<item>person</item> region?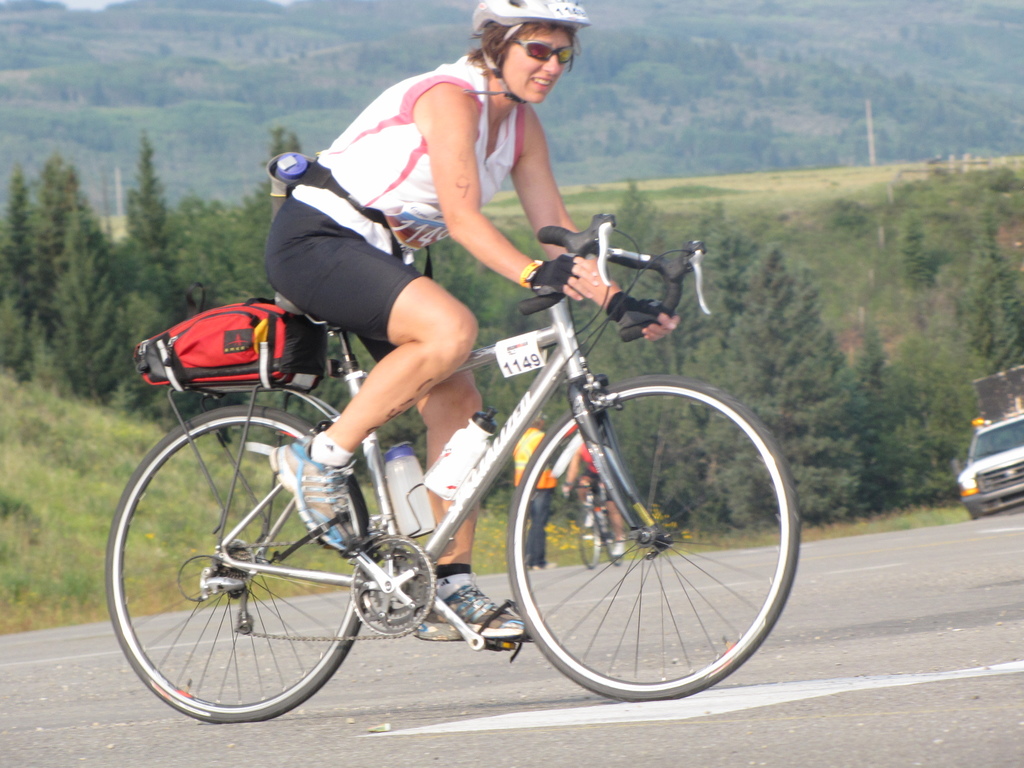
BBox(560, 420, 627, 563)
